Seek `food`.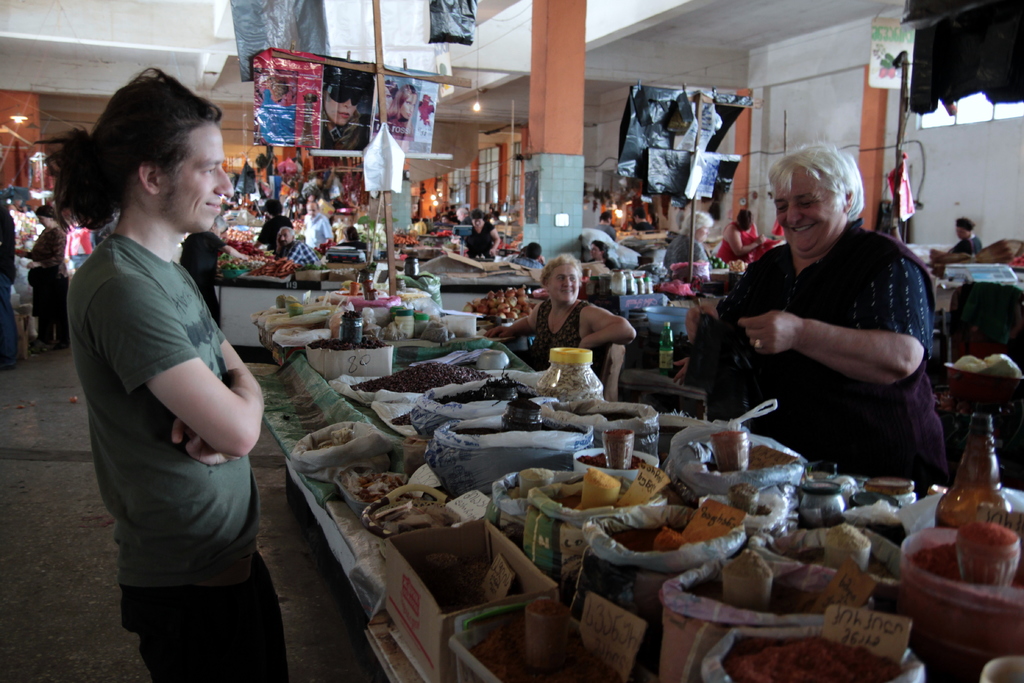
779,484,910,541.
